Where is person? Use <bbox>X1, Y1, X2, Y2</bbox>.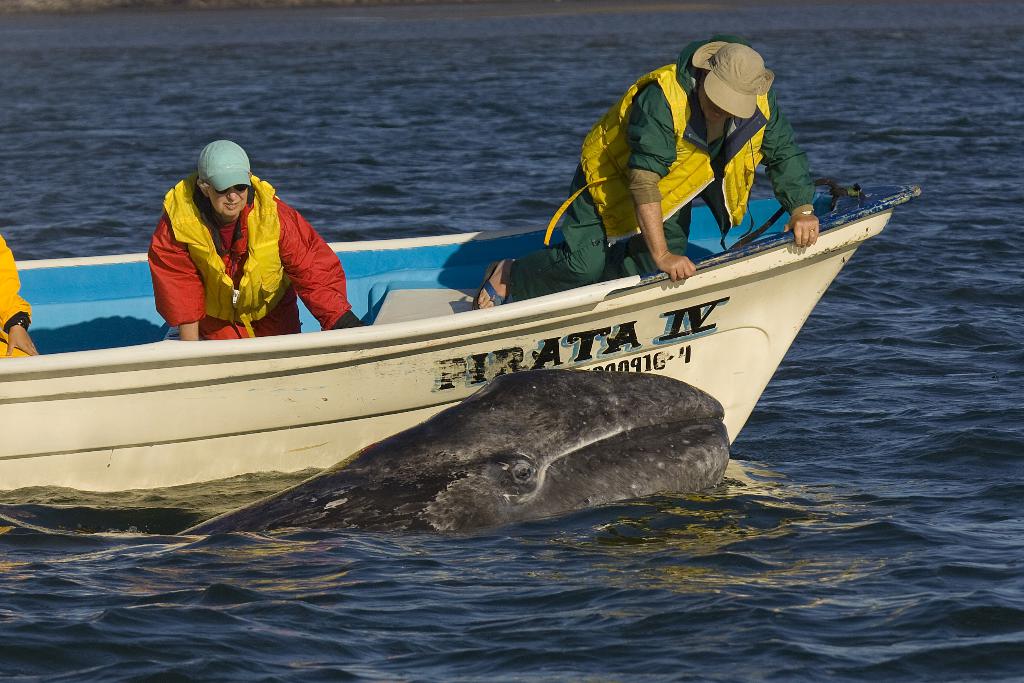
<bbox>474, 37, 819, 300</bbox>.
